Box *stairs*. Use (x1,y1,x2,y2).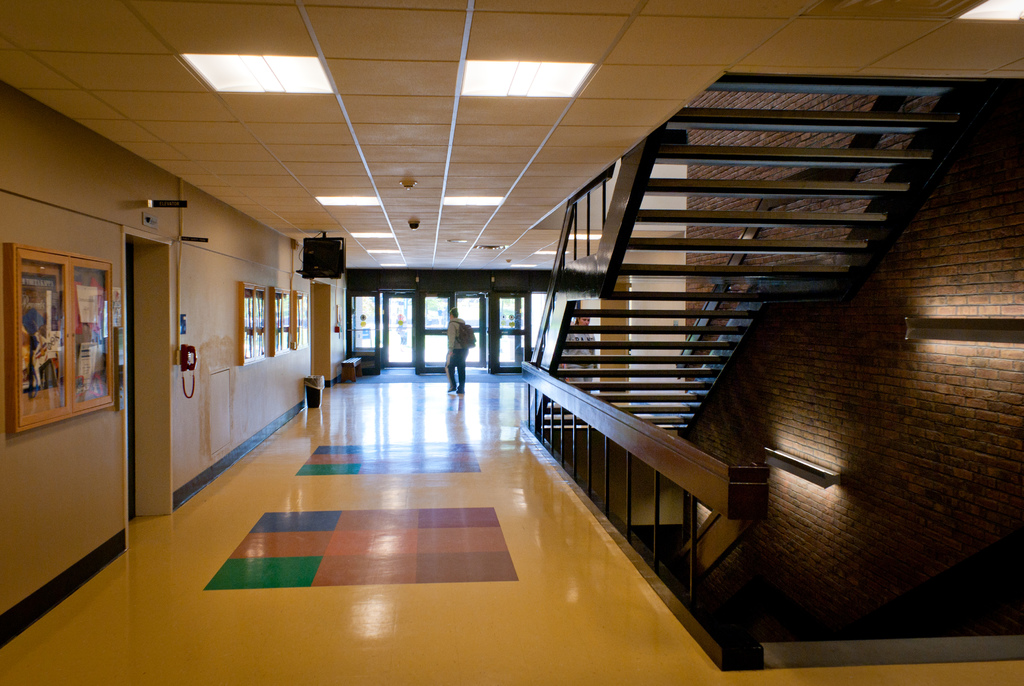
(500,75,979,485).
